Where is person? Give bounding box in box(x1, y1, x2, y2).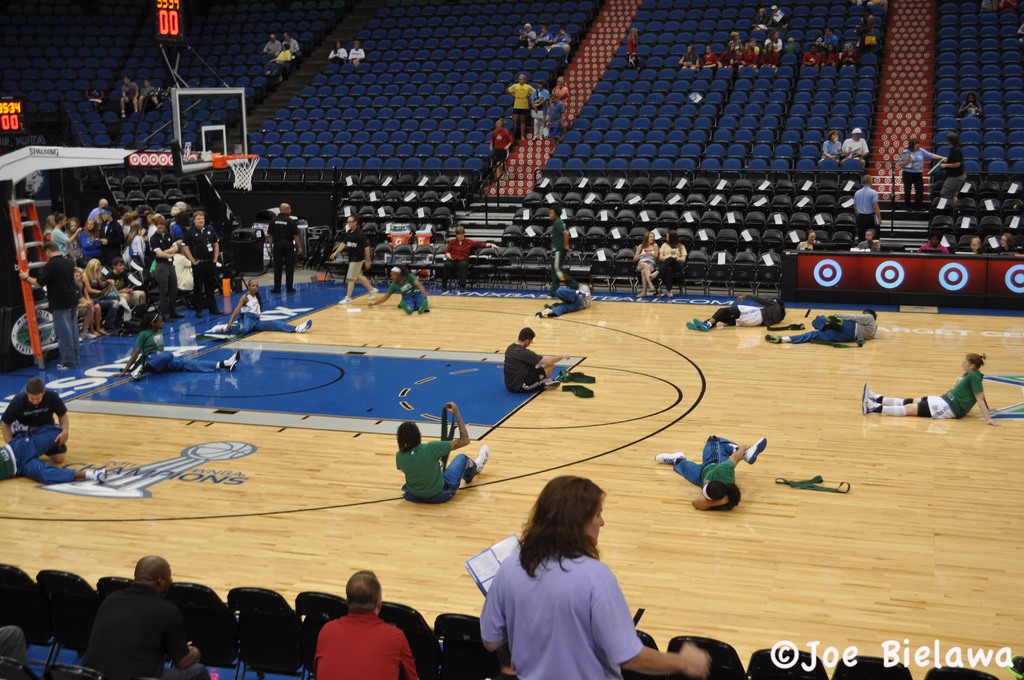
box(23, 241, 76, 370).
